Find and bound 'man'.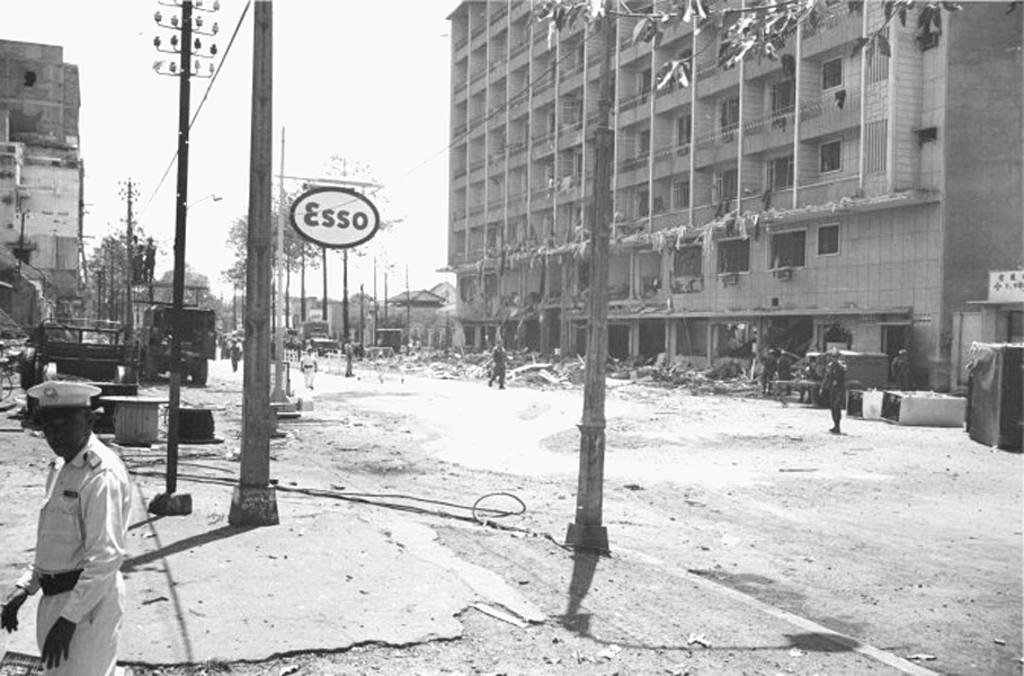
Bound: (left=816, top=347, right=846, bottom=435).
